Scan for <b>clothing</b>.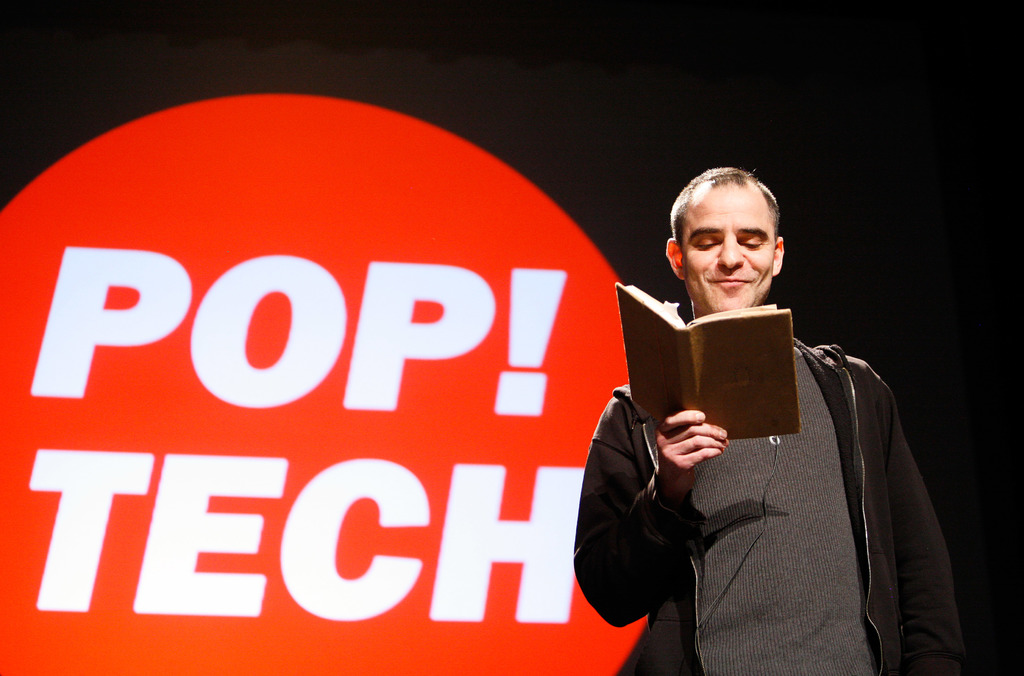
Scan result: [x1=566, y1=332, x2=954, y2=675].
